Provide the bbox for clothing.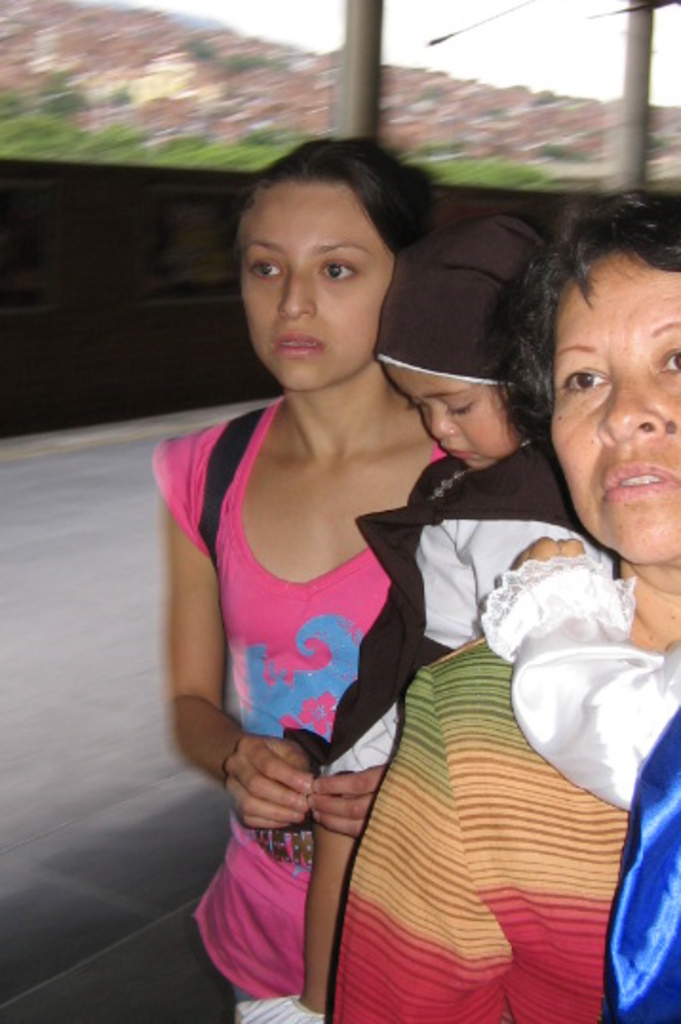
274,215,580,759.
